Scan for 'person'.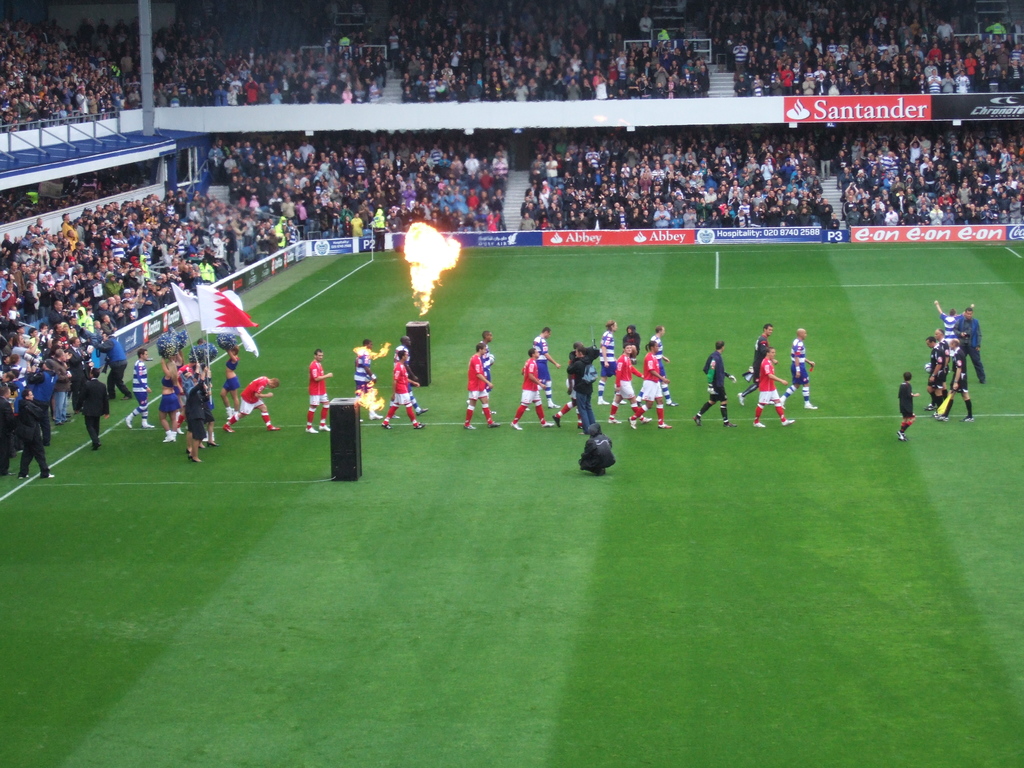
Scan result: region(529, 326, 557, 415).
